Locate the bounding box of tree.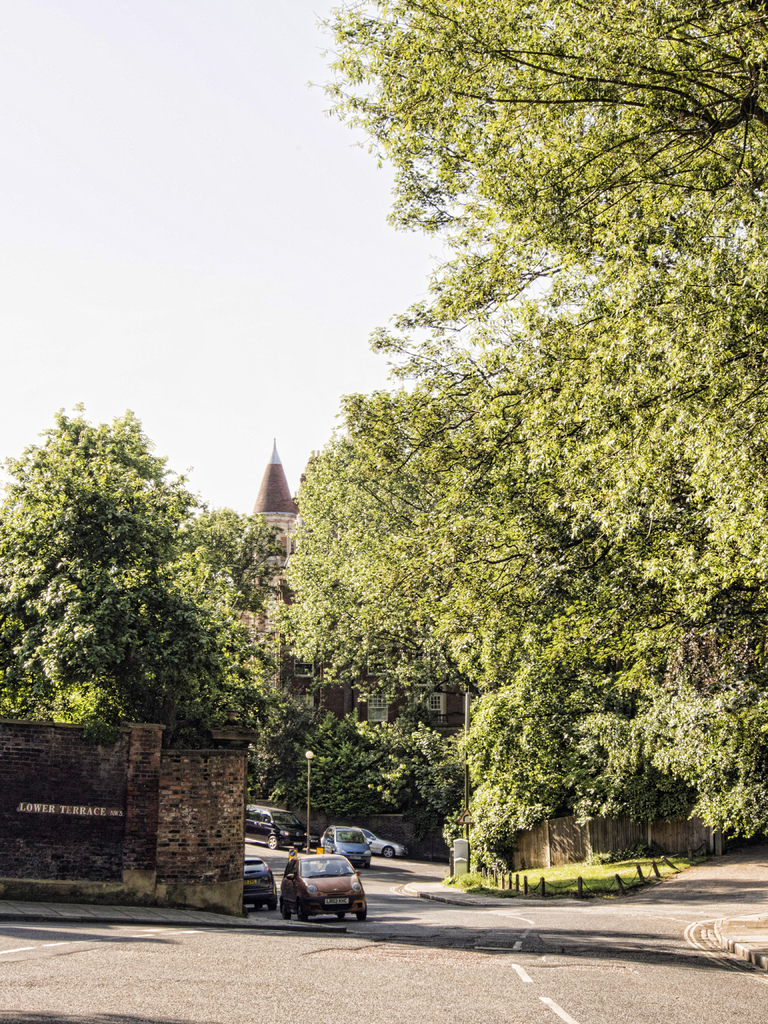
Bounding box: 0, 398, 300, 753.
